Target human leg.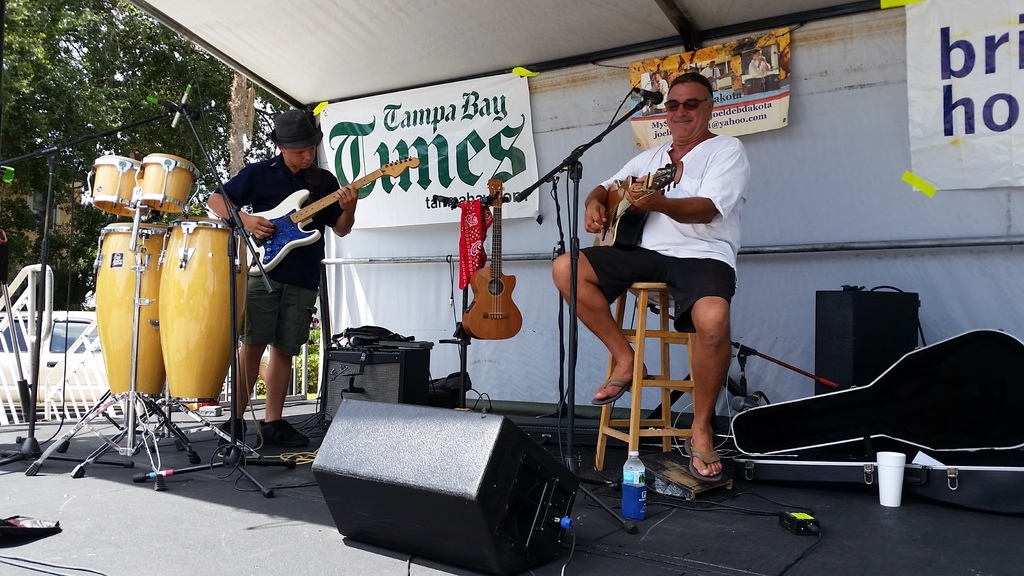
Target region: select_region(230, 279, 280, 428).
